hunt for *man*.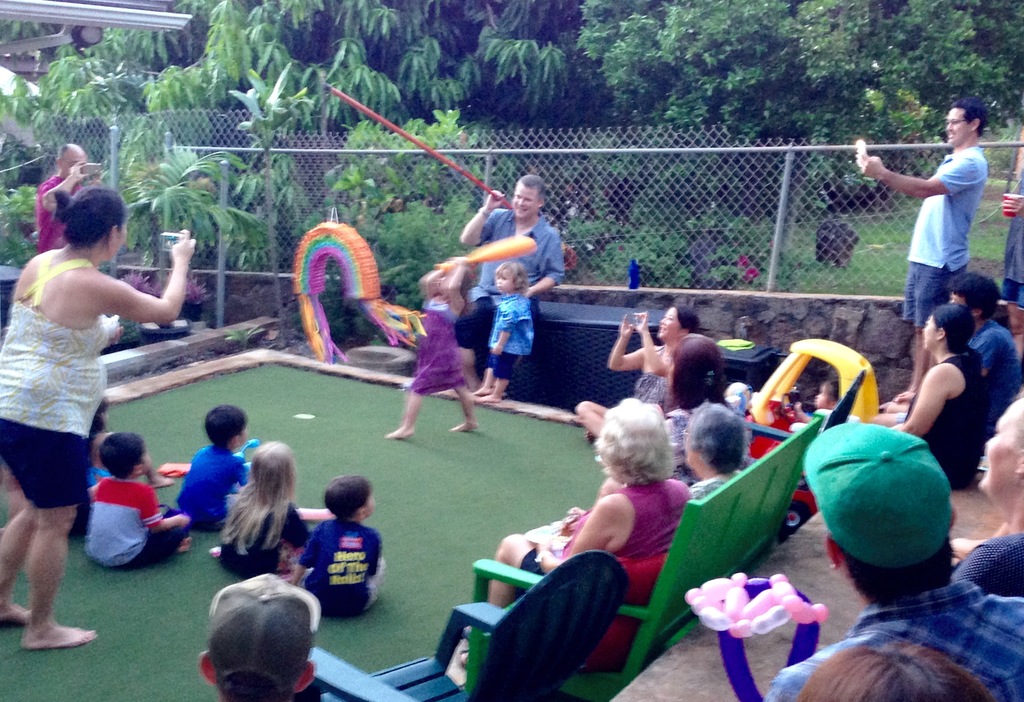
Hunted down at 868,107,1002,356.
